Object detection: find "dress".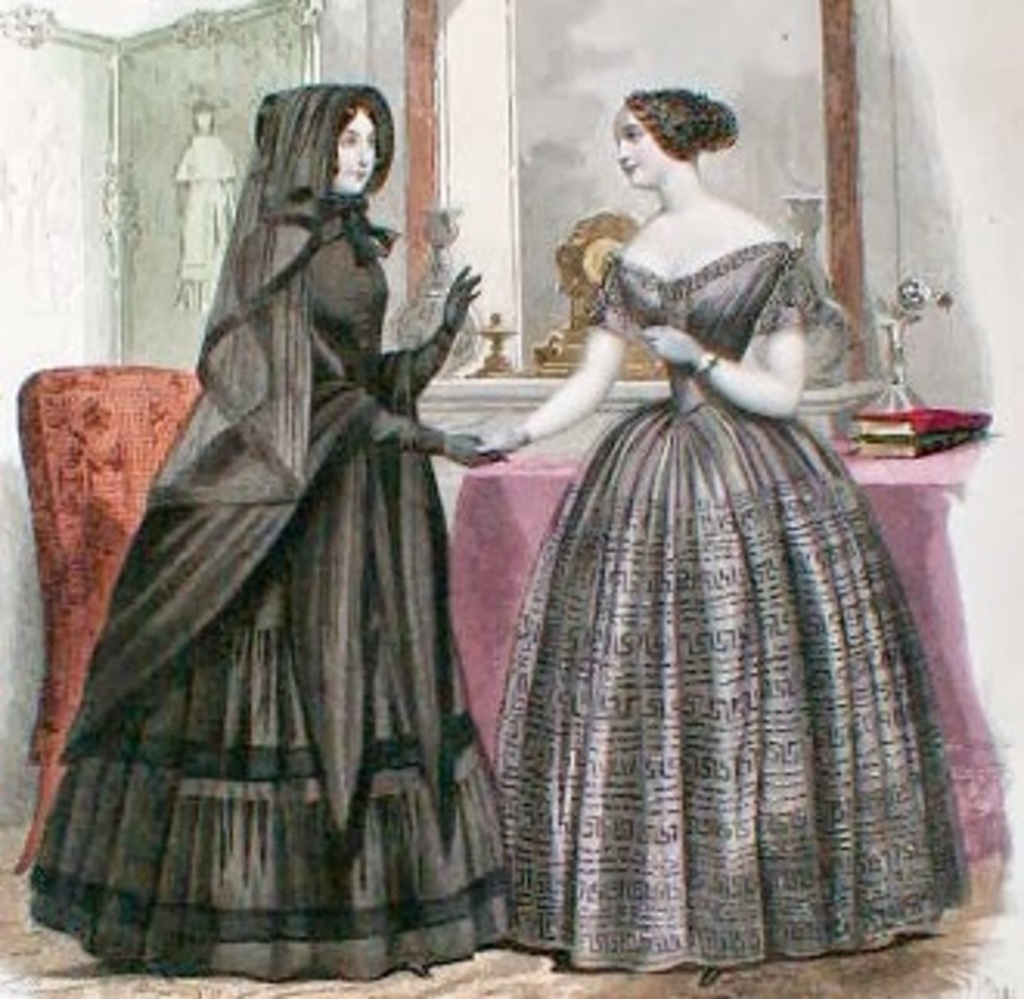
locate(28, 87, 528, 983).
